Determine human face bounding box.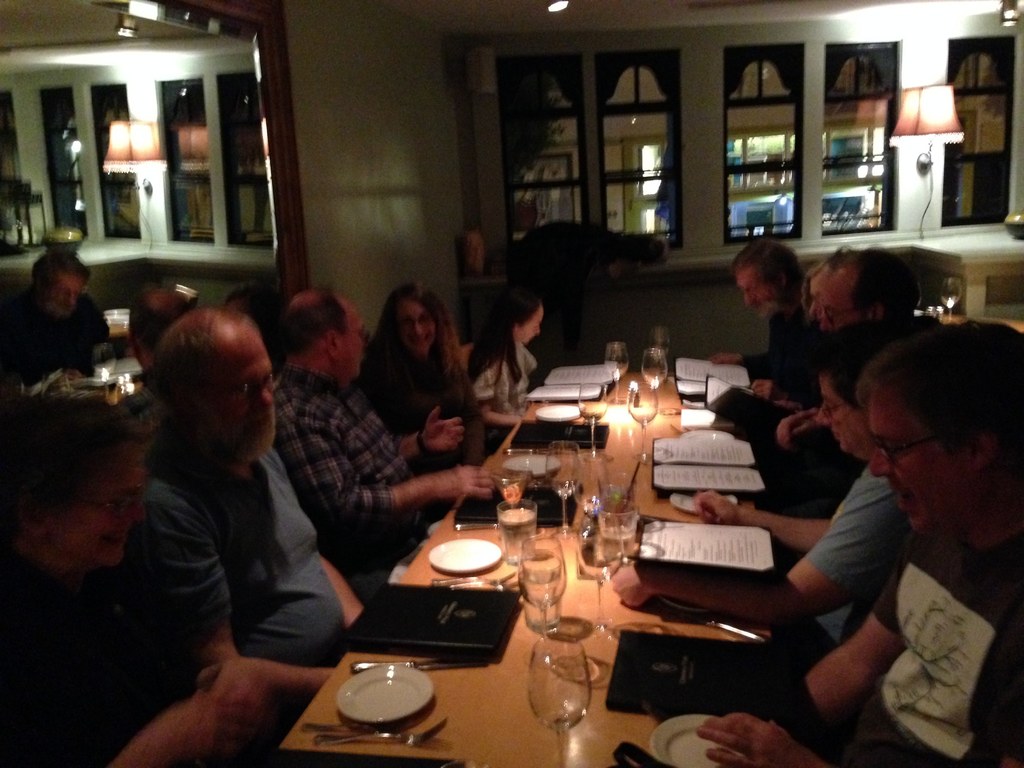
Determined: detection(733, 269, 778, 324).
